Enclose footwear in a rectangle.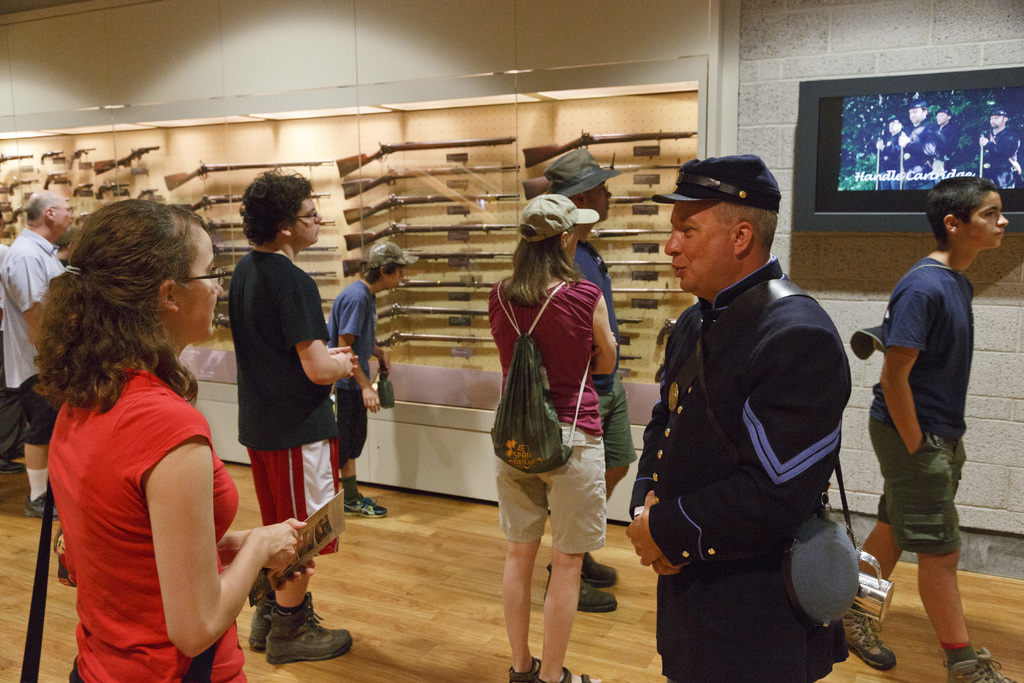
BBox(342, 496, 388, 515).
